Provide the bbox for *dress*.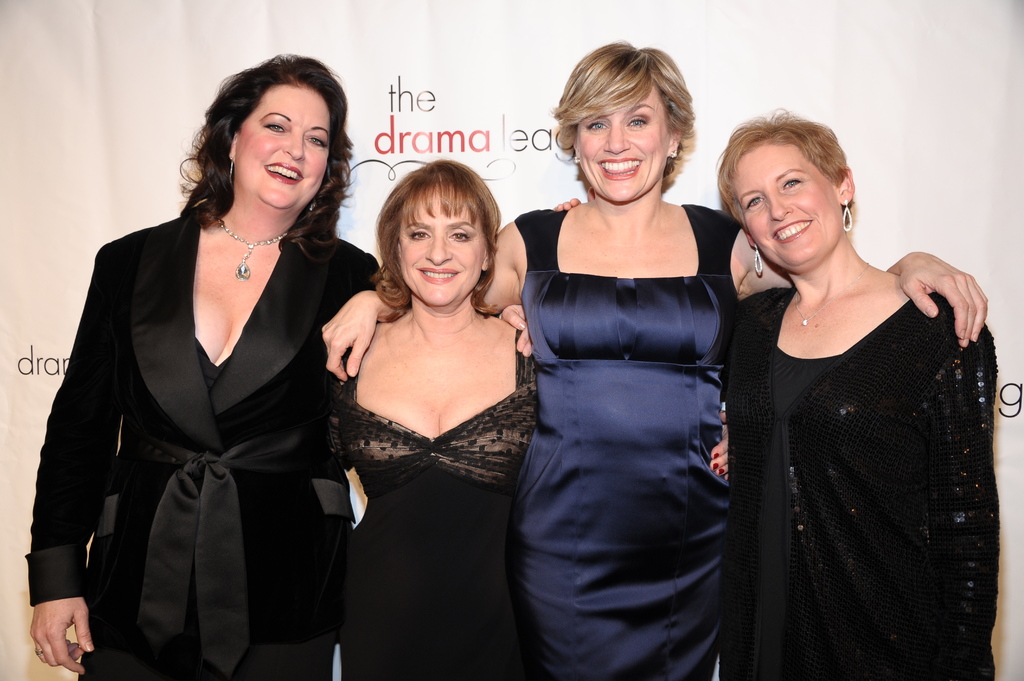
[x1=757, y1=348, x2=845, y2=680].
